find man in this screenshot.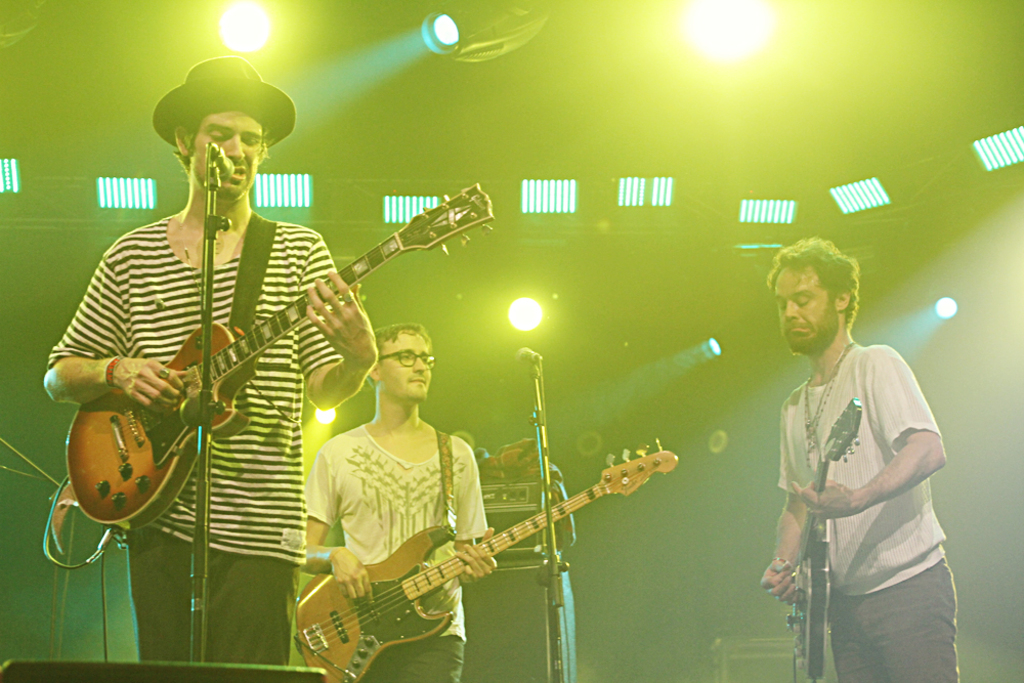
The bounding box for man is box=[288, 325, 495, 682].
